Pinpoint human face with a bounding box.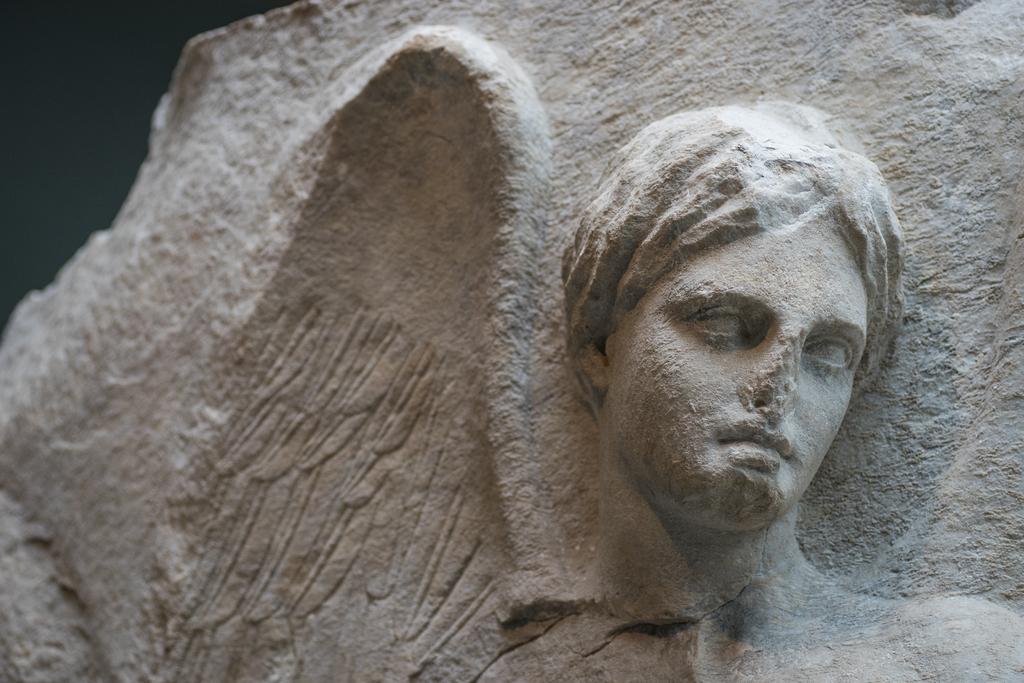
601/208/873/529.
